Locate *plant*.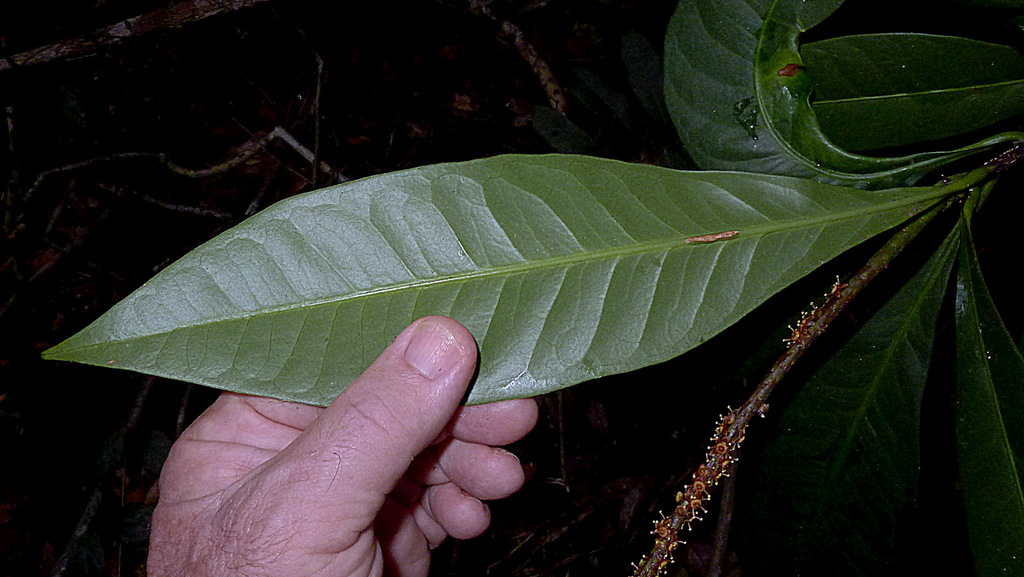
Bounding box: <bbox>7, 37, 1007, 573</bbox>.
